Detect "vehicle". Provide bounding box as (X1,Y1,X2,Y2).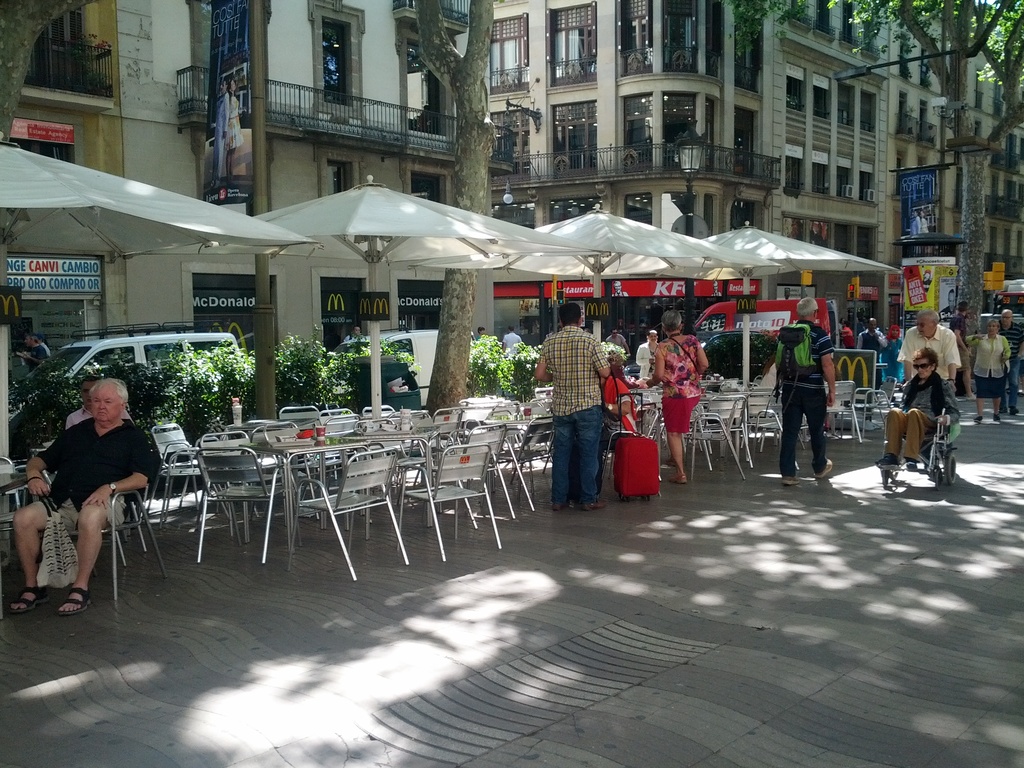
(338,324,445,408).
